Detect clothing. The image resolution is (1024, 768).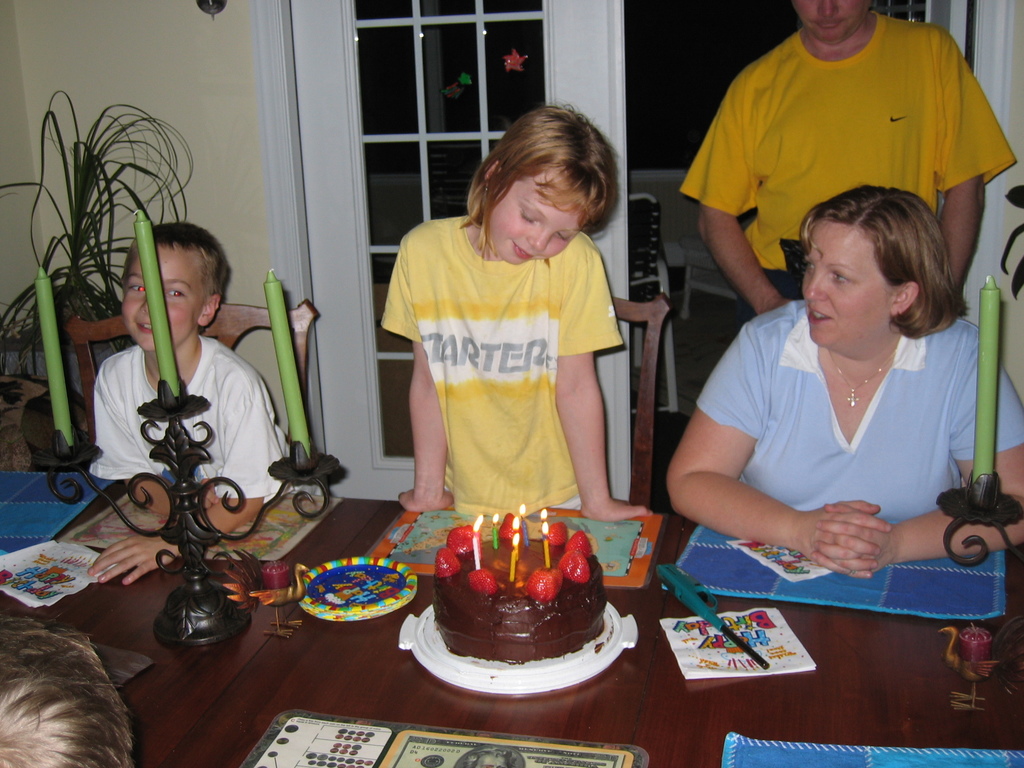
locate(388, 205, 637, 533).
